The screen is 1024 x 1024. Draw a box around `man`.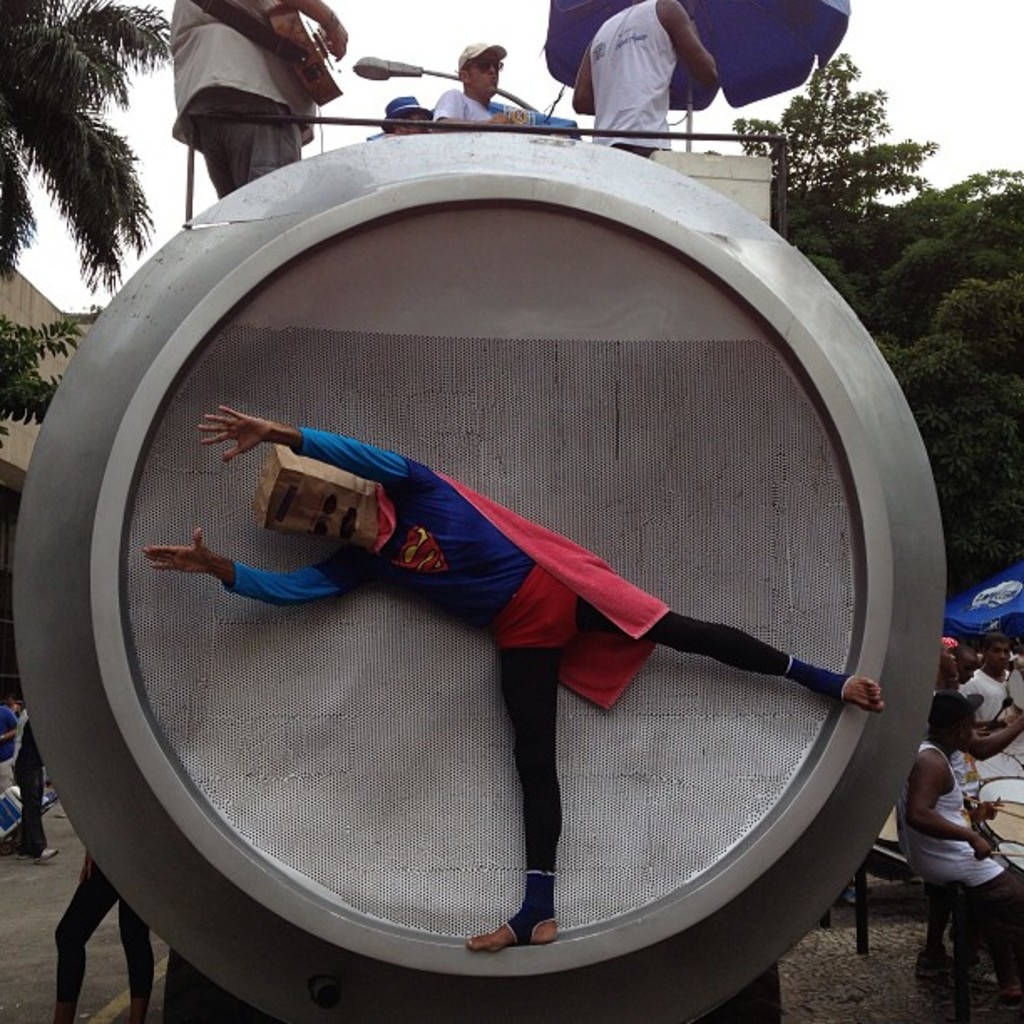
131:402:900:949.
